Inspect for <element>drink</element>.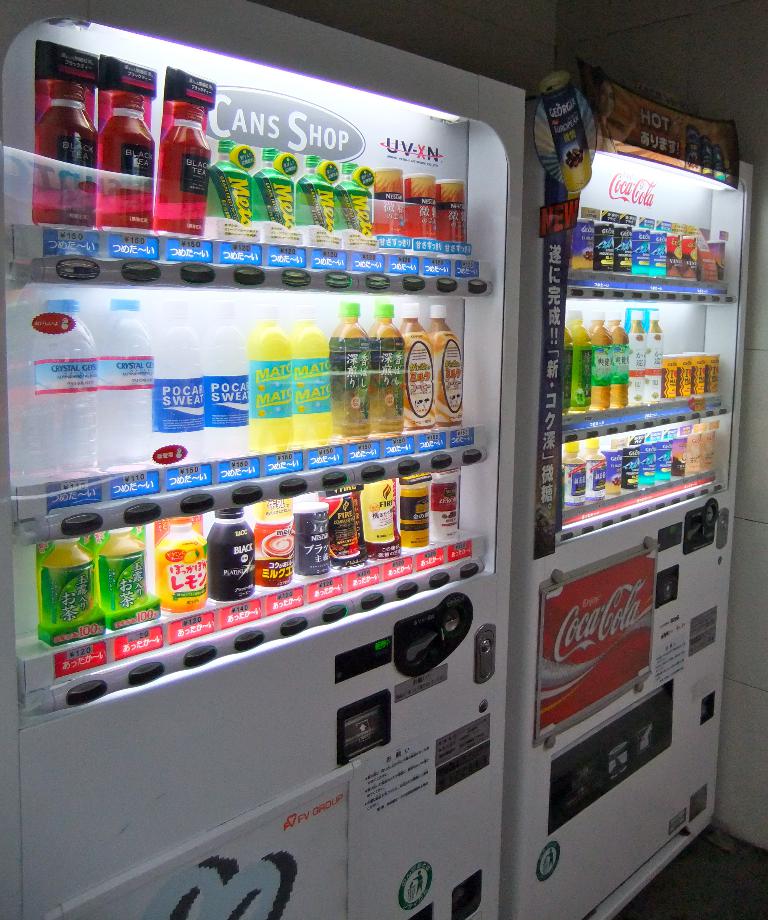
Inspection: x1=586, y1=436, x2=609, y2=499.
